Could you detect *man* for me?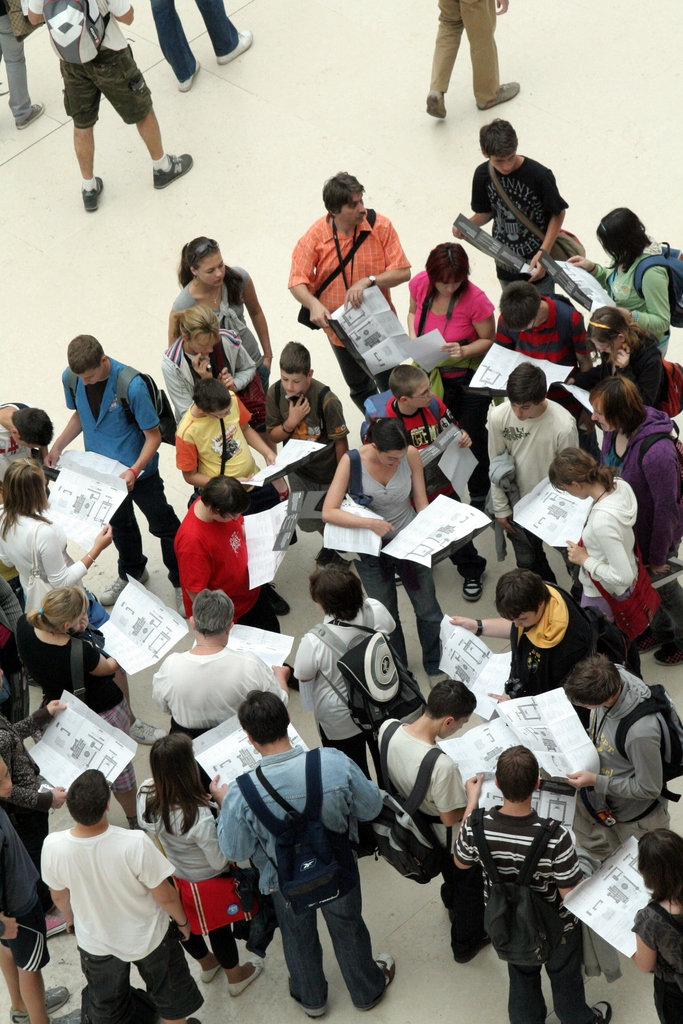
Detection result: [147,0,254,93].
